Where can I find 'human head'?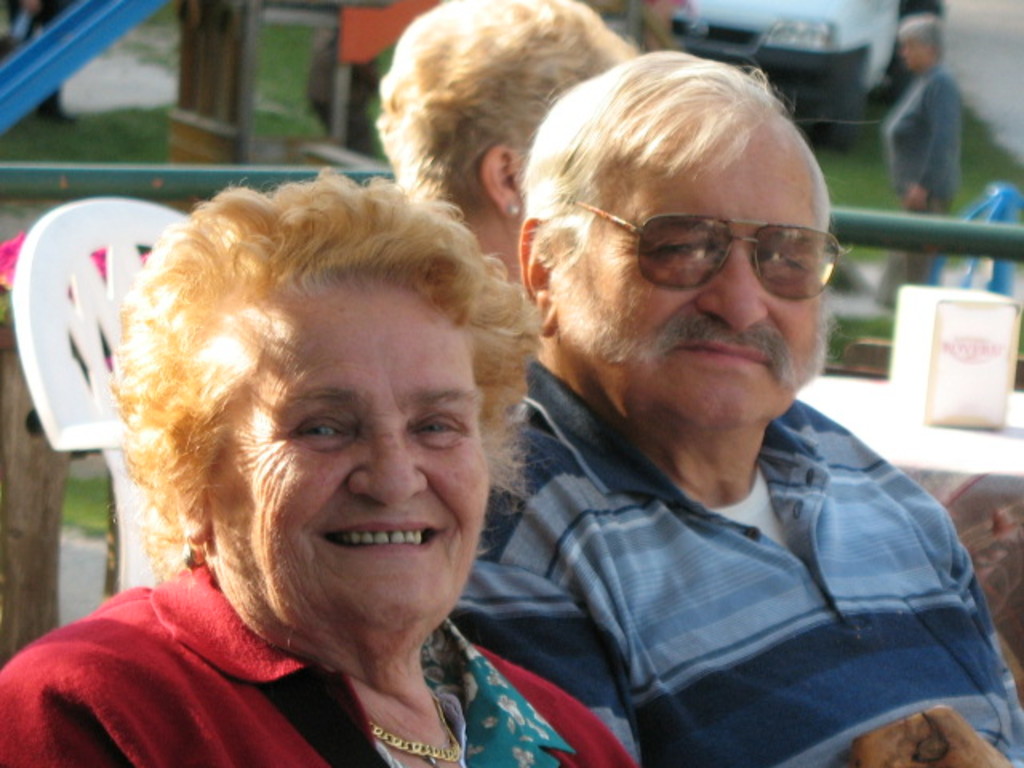
You can find it at box=[114, 141, 528, 629].
